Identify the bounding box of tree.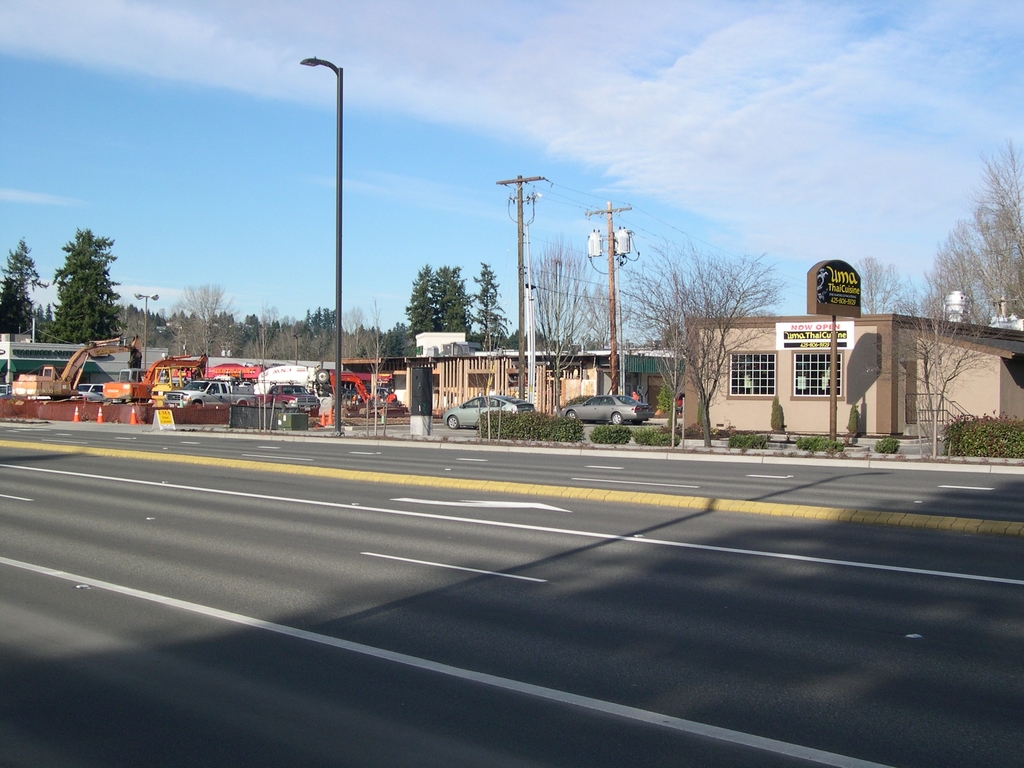
rect(28, 211, 119, 343).
